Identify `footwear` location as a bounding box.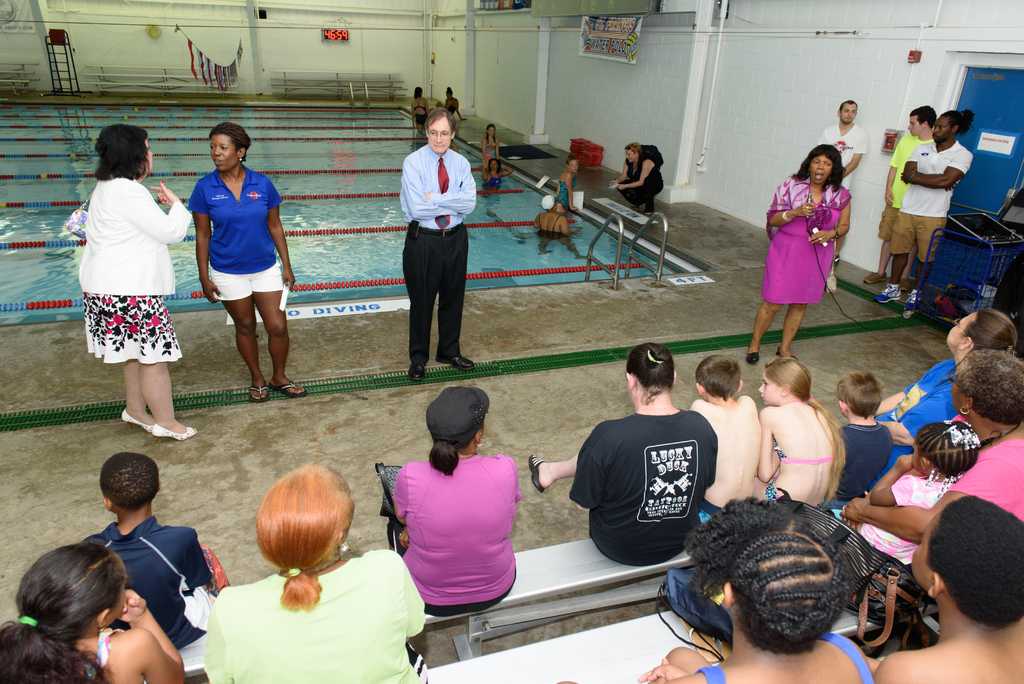
[left=433, top=352, right=478, bottom=372].
